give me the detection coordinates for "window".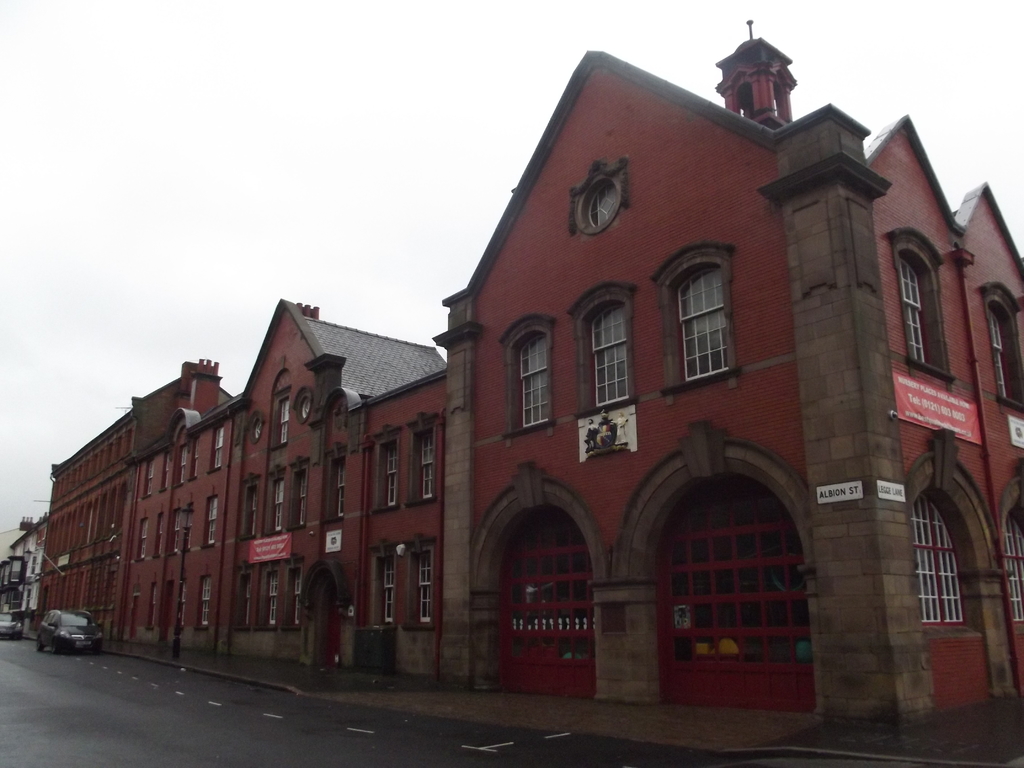
(x1=138, y1=521, x2=145, y2=559).
